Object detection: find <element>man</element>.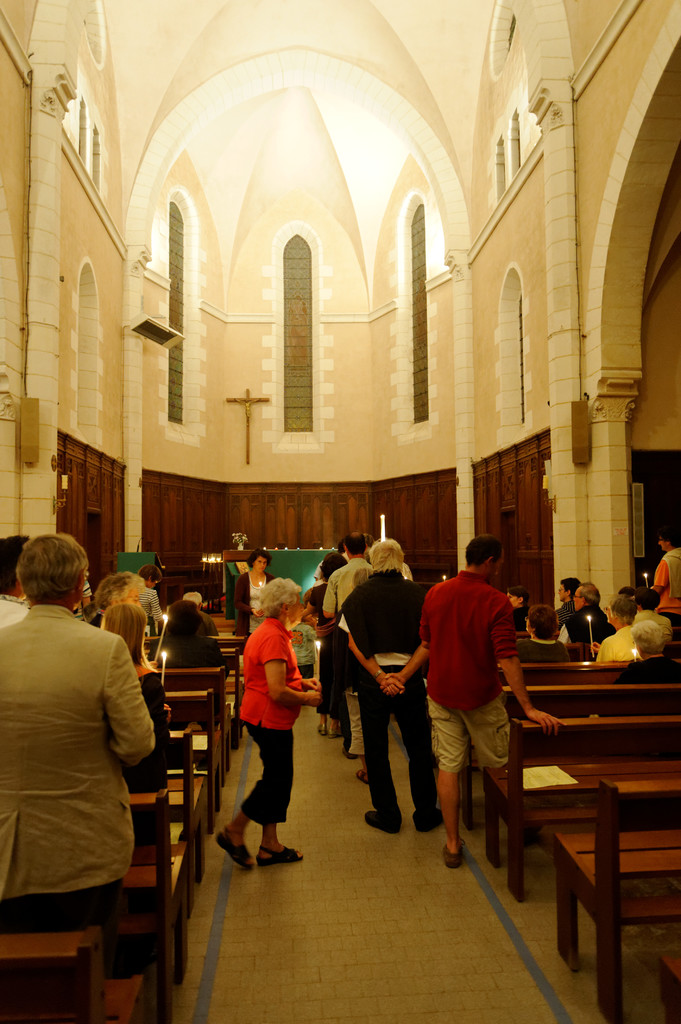
box(313, 528, 379, 787).
